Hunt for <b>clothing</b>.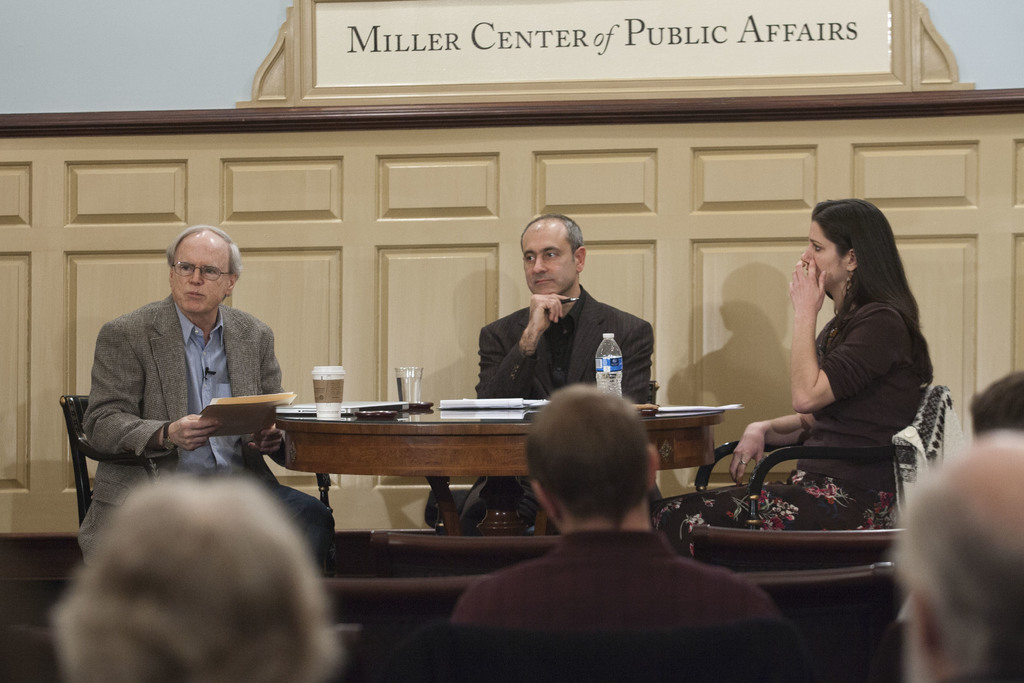
Hunted down at locate(68, 261, 294, 518).
